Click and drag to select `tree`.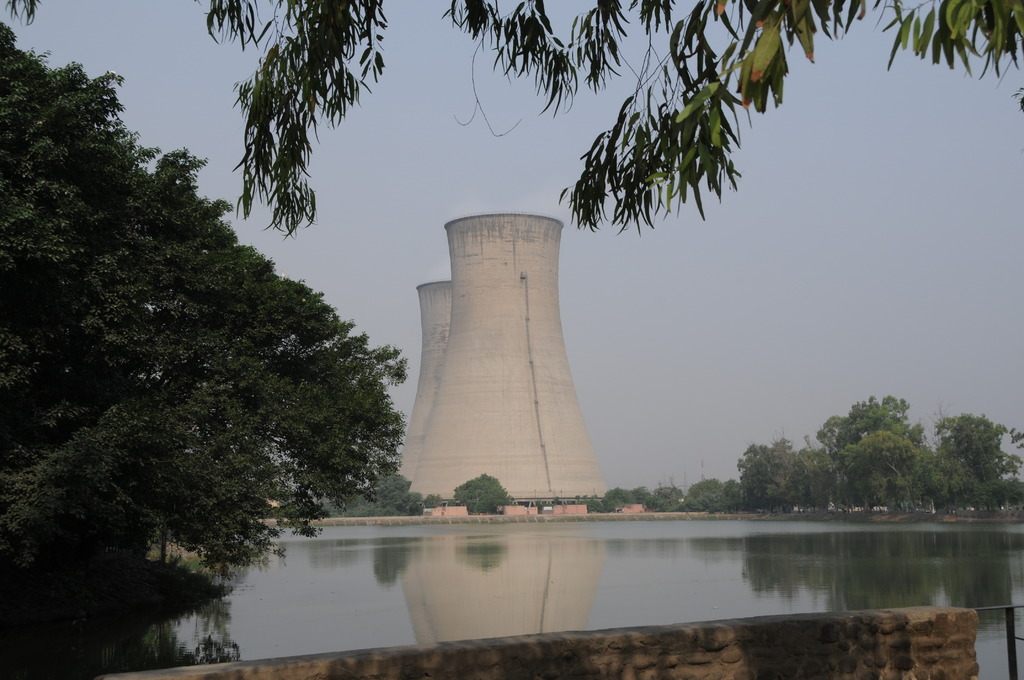
Selection: Rect(0, 24, 398, 569).
